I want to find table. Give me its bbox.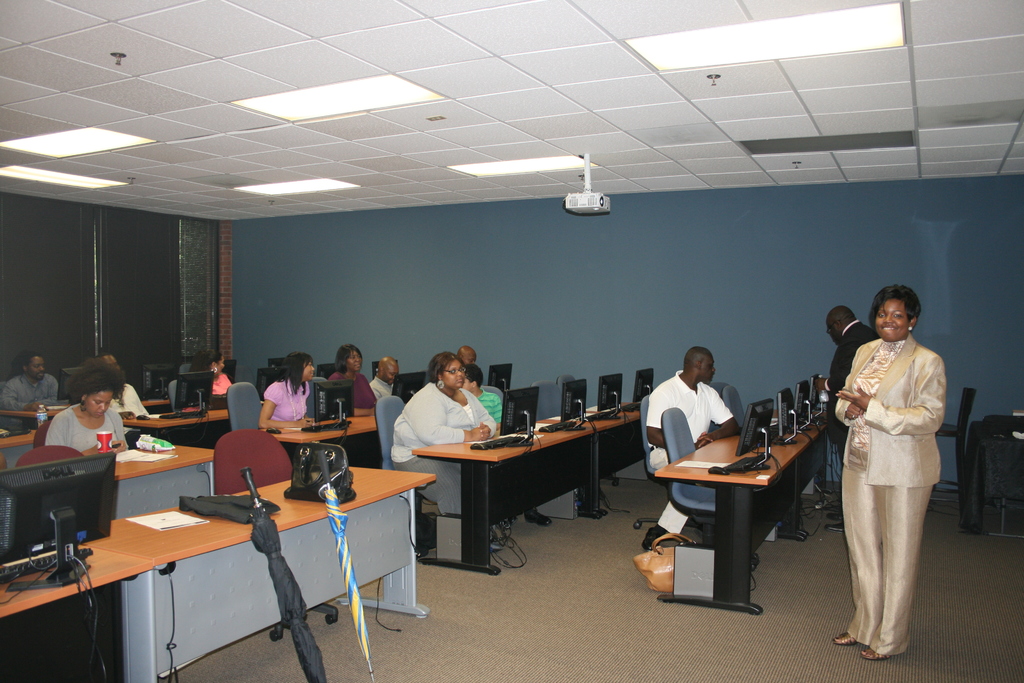
[111, 443, 215, 518].
